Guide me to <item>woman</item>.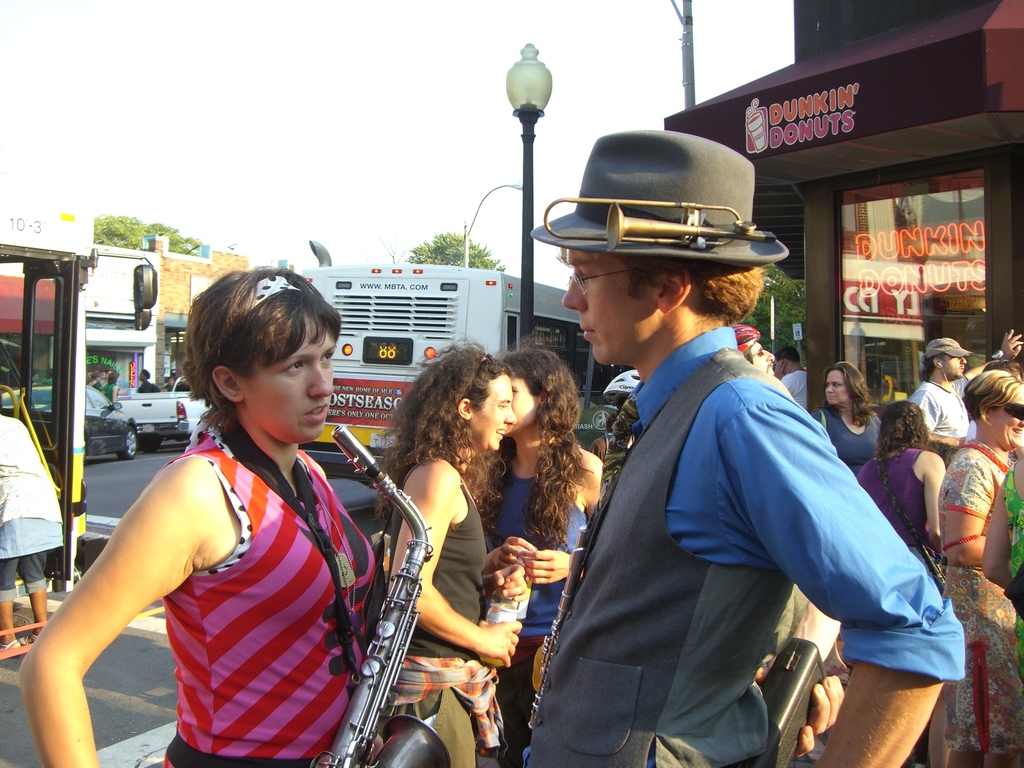
Guidance: x1=58 y1=256 x2=405 y2=767.
